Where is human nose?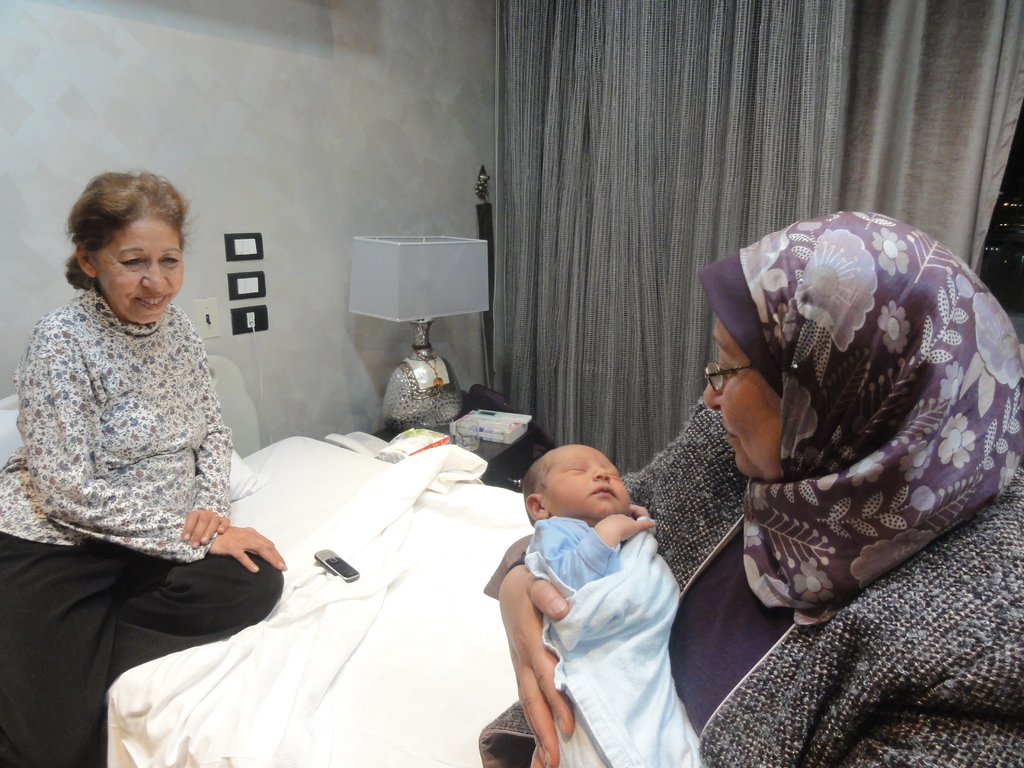
703,378,727,410.
